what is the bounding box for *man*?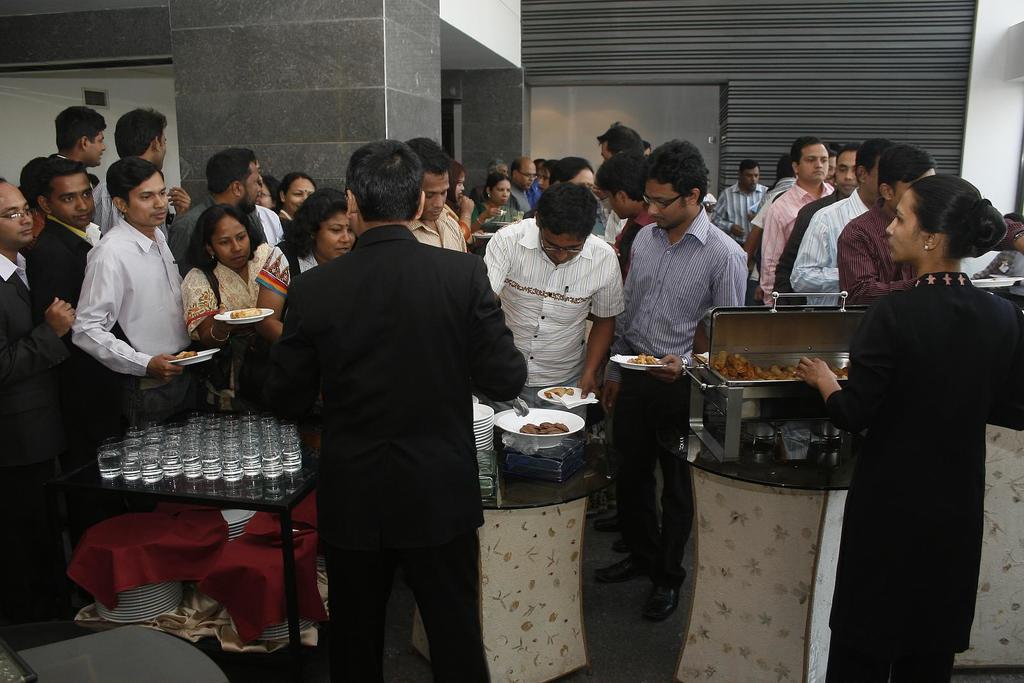
bbox(0, 180, 77, 641).
